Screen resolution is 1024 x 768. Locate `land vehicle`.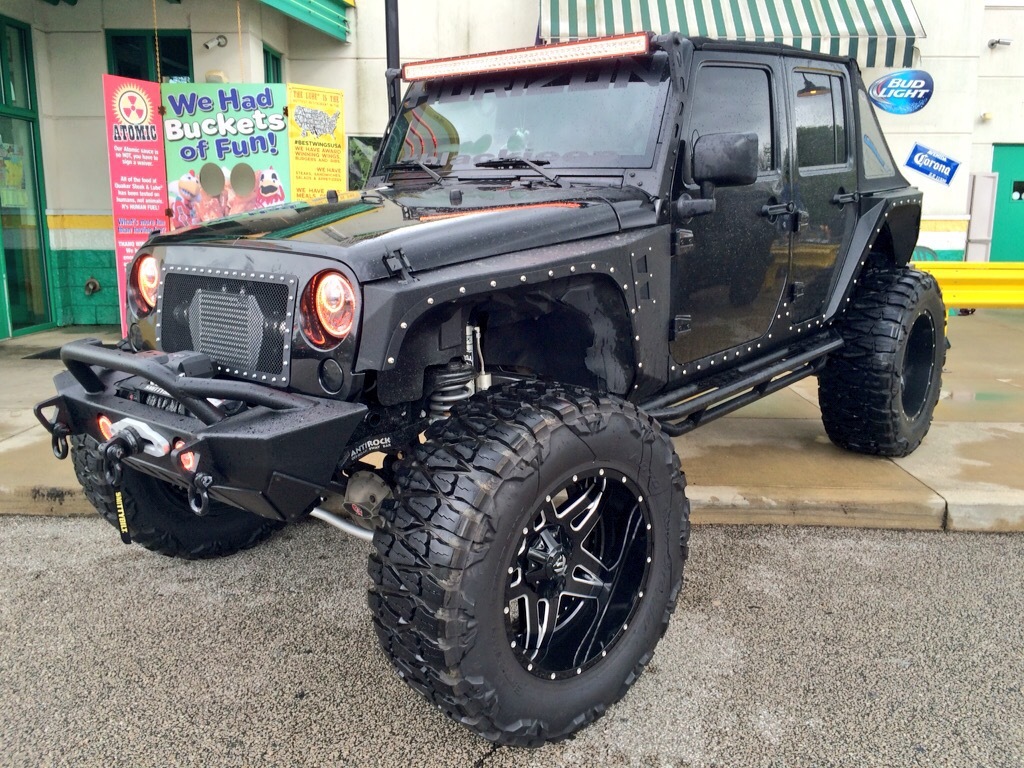
bbox(100, 19, 938, 693).
